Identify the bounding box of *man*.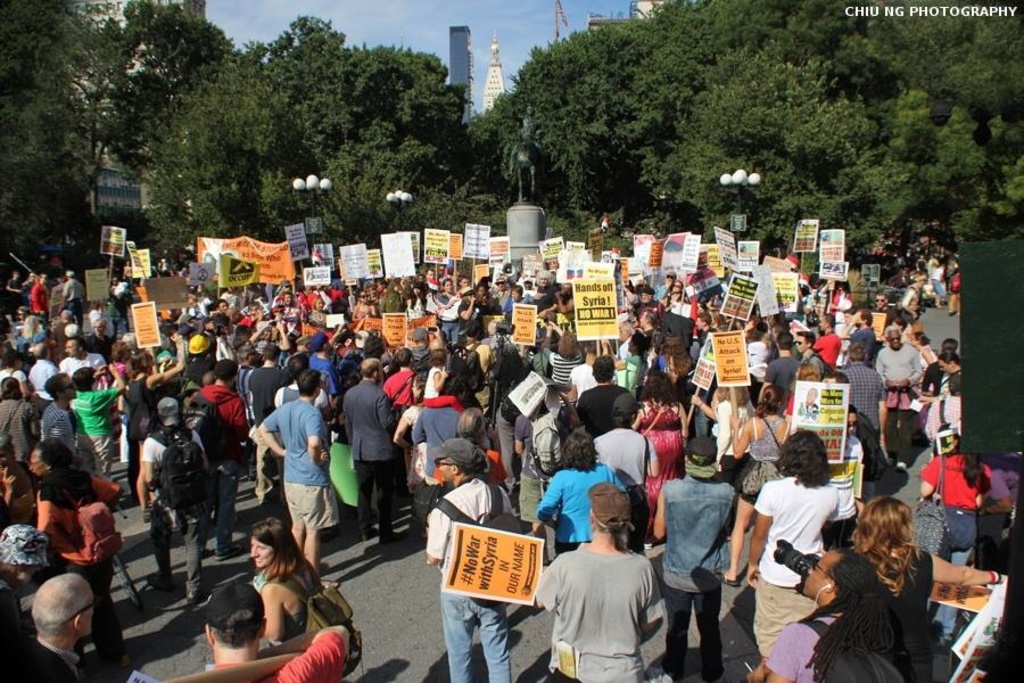
x1=82 y1=316 x2=117 y2=364.
